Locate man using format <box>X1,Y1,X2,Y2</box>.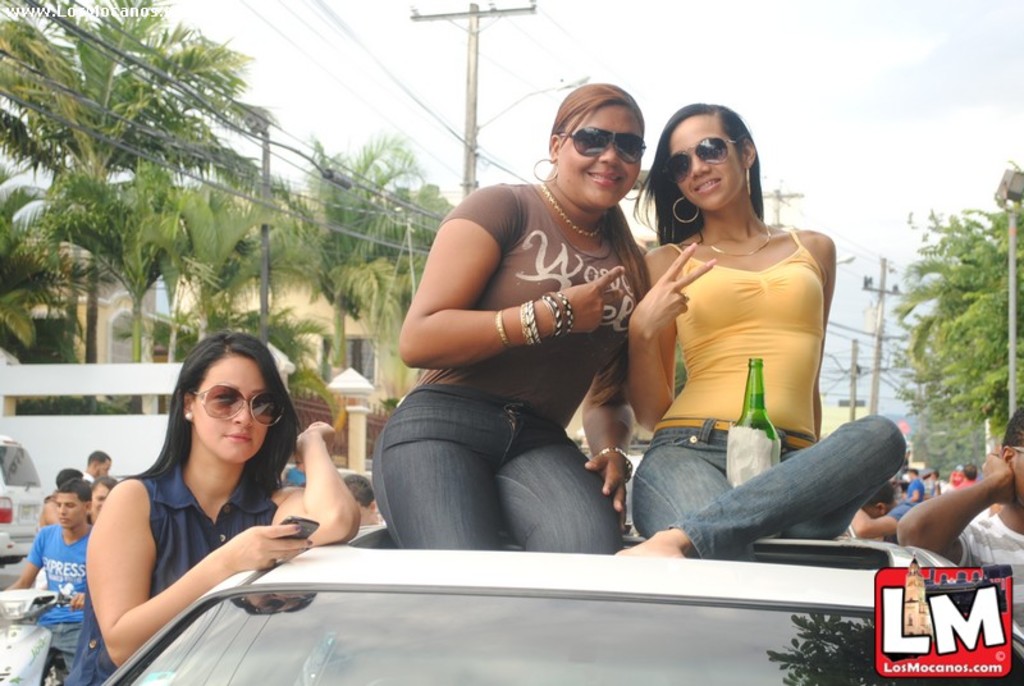
<box>10,476,92,666</box>.
